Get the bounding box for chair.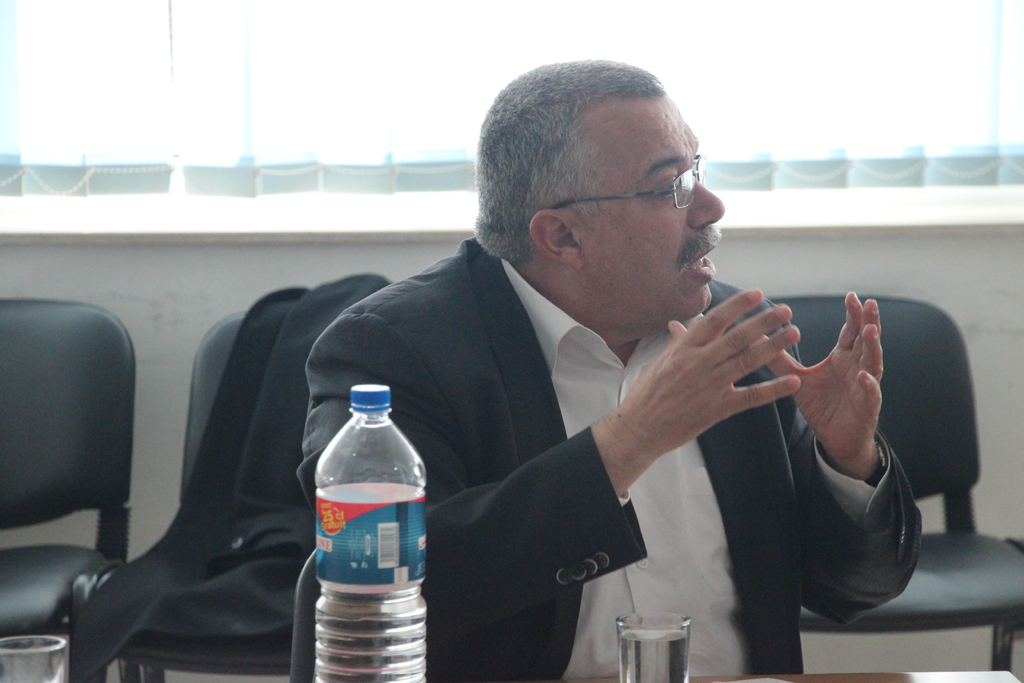
[1,297,142,682].
